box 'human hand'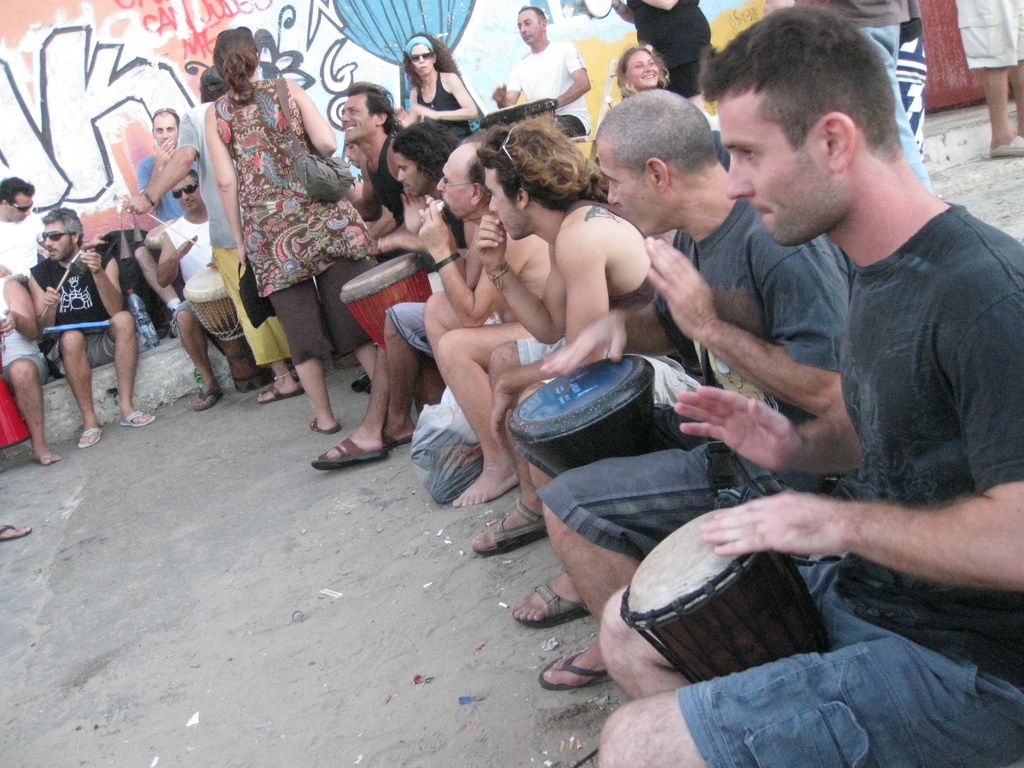
[170,233,198,266]
